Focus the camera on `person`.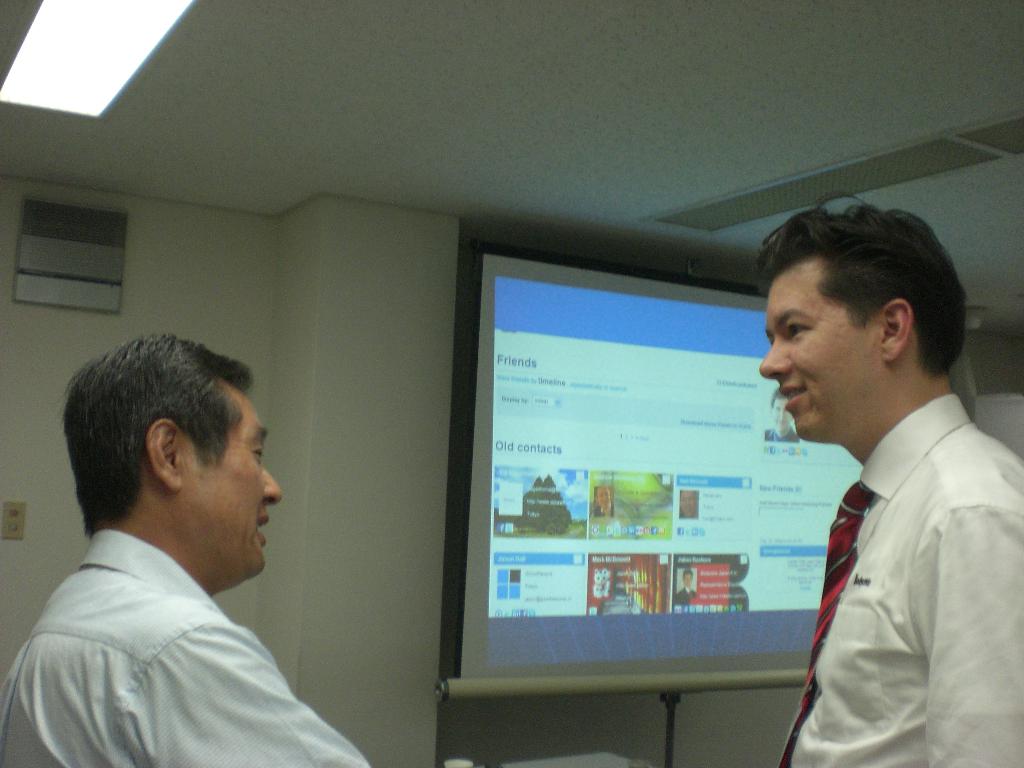
Focus region: pyautogui.locateOnScreen(751, 187, 1023, 767).
